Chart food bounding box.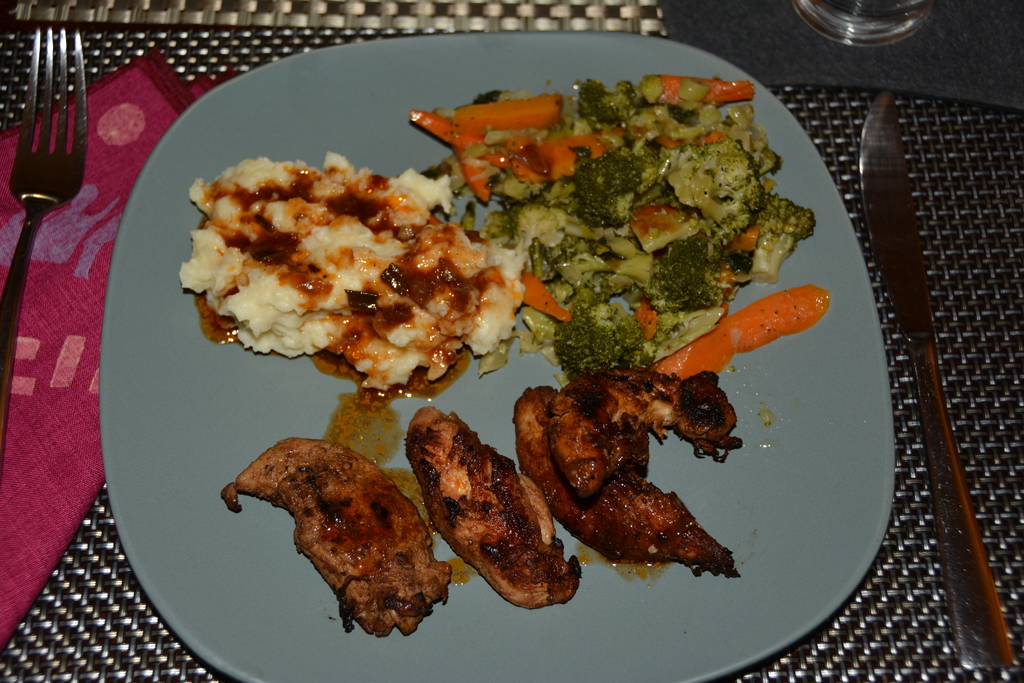
Charted: left=216, top=441, right=459, bottom=649.
